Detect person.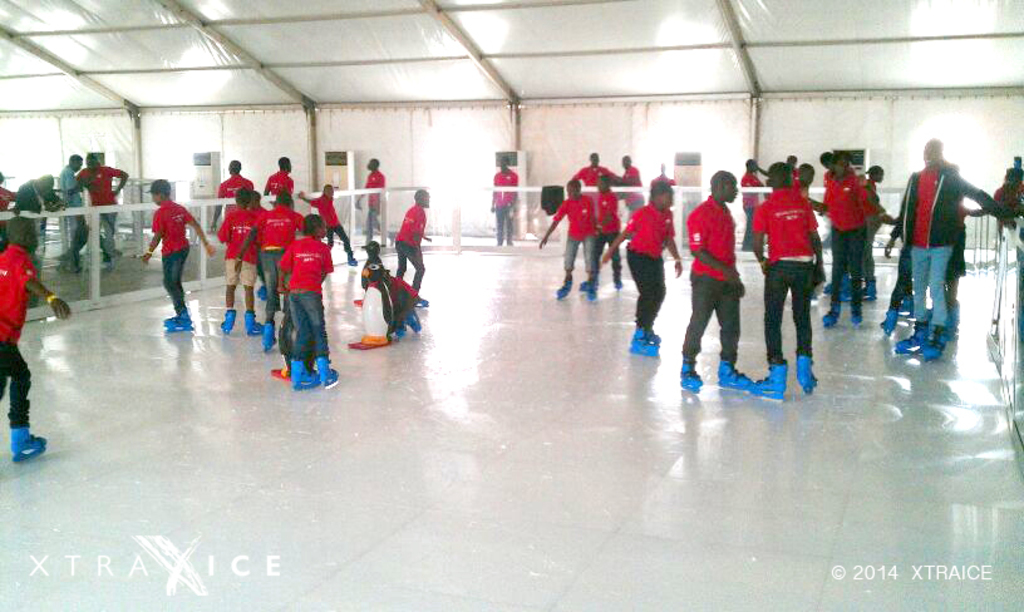
Detected at [213, 188, 267, 341].
